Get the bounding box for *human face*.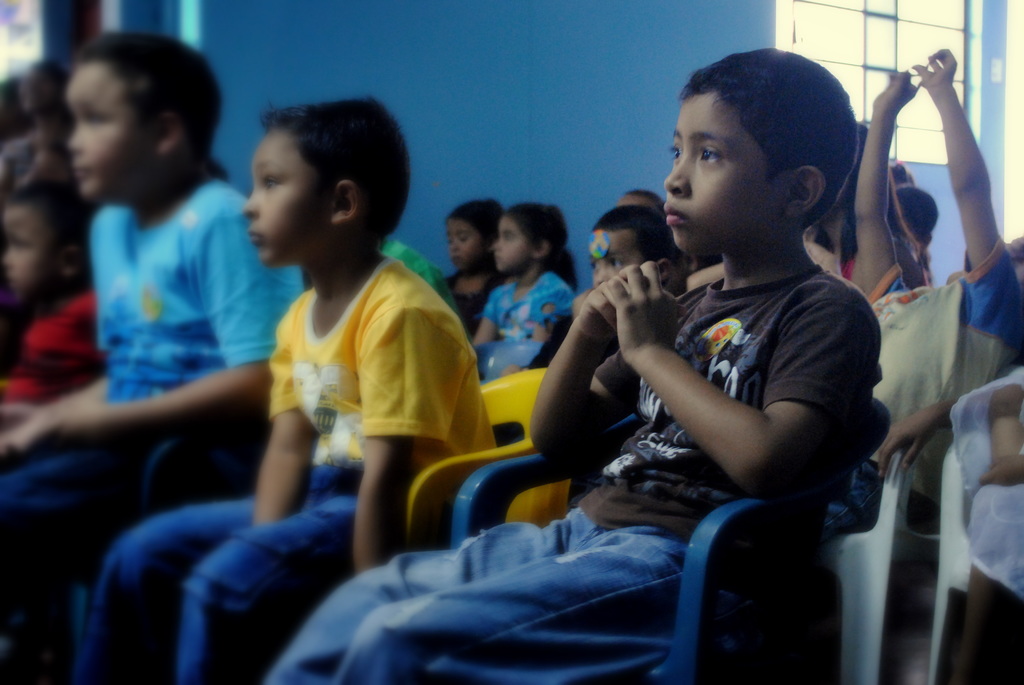
locate(493, 222, 535, 274).
